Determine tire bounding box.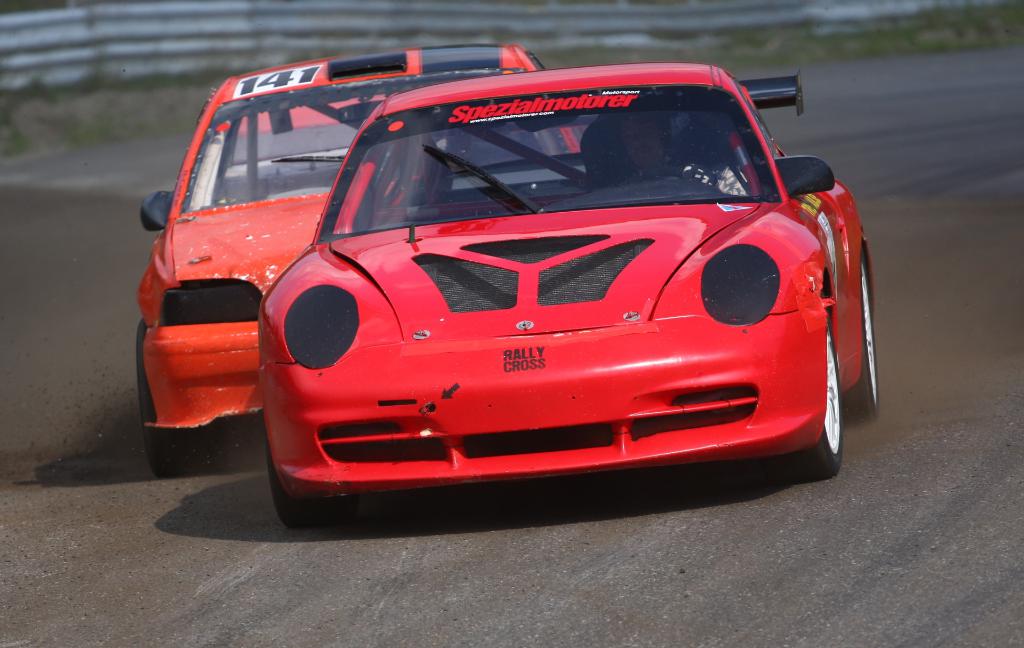
Determined: select_region(840, 257, 874, 417).
